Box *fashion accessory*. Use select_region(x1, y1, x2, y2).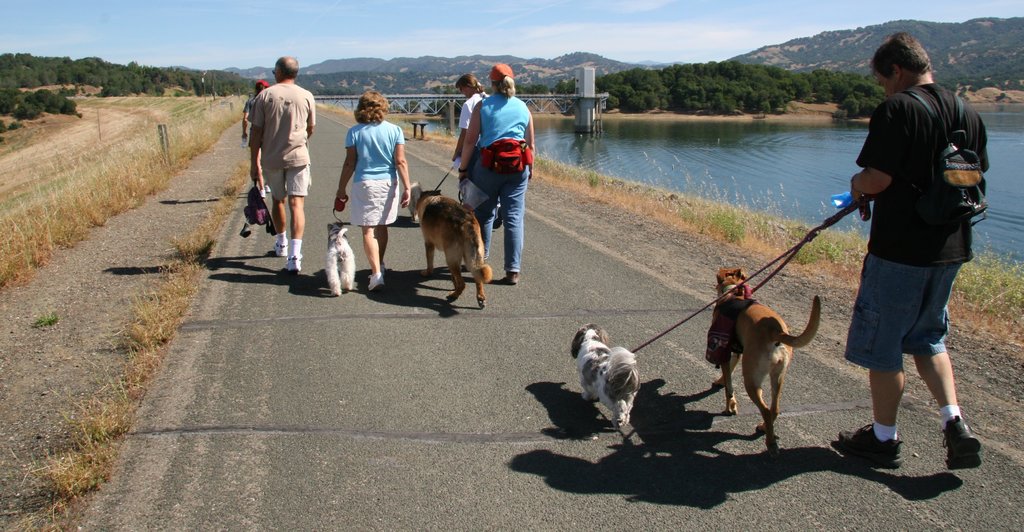
select_region(476, 81, 483, 86).
